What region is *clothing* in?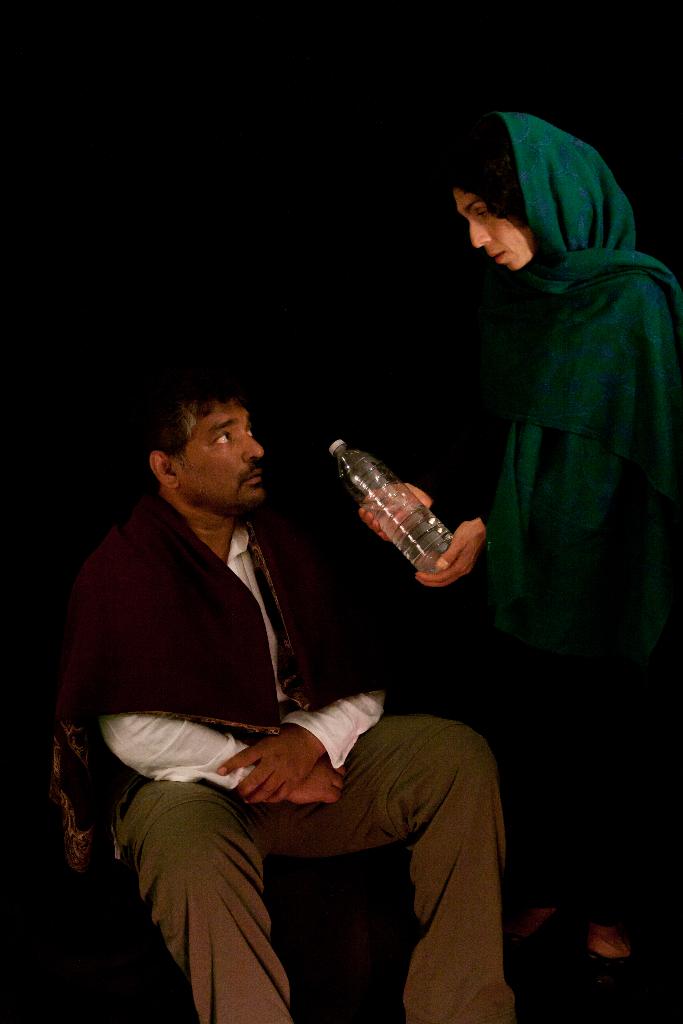
[440, 130, 666, 650].
